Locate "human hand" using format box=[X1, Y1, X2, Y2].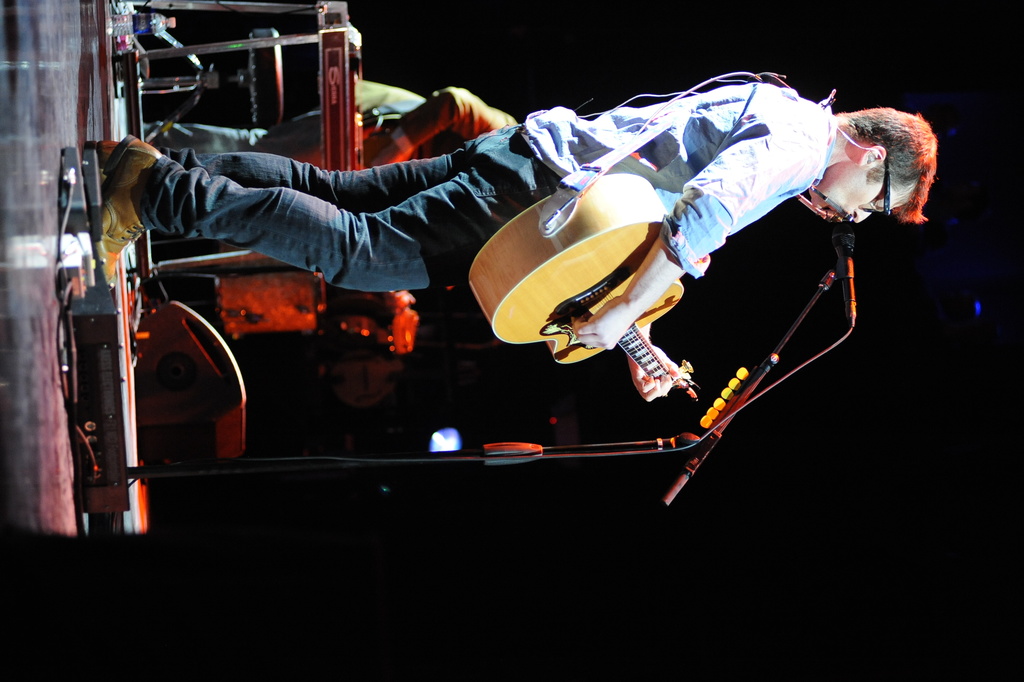
box=[384, 289, 417, 317].
